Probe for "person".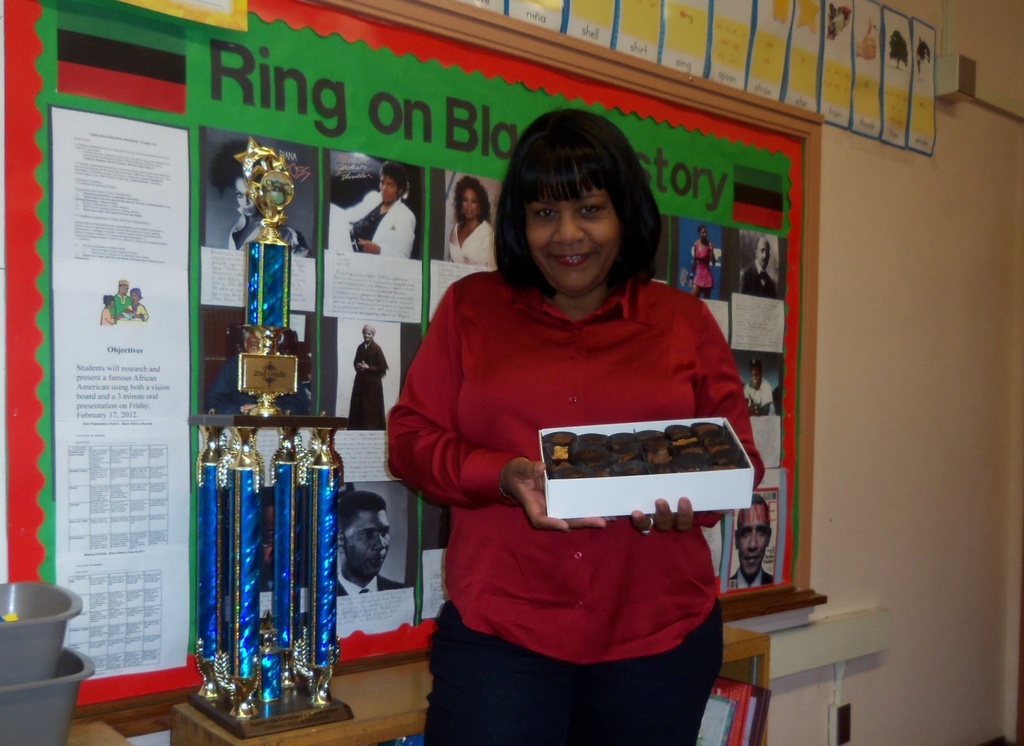
Probe result: BBox(447, 174, 499, 270).
